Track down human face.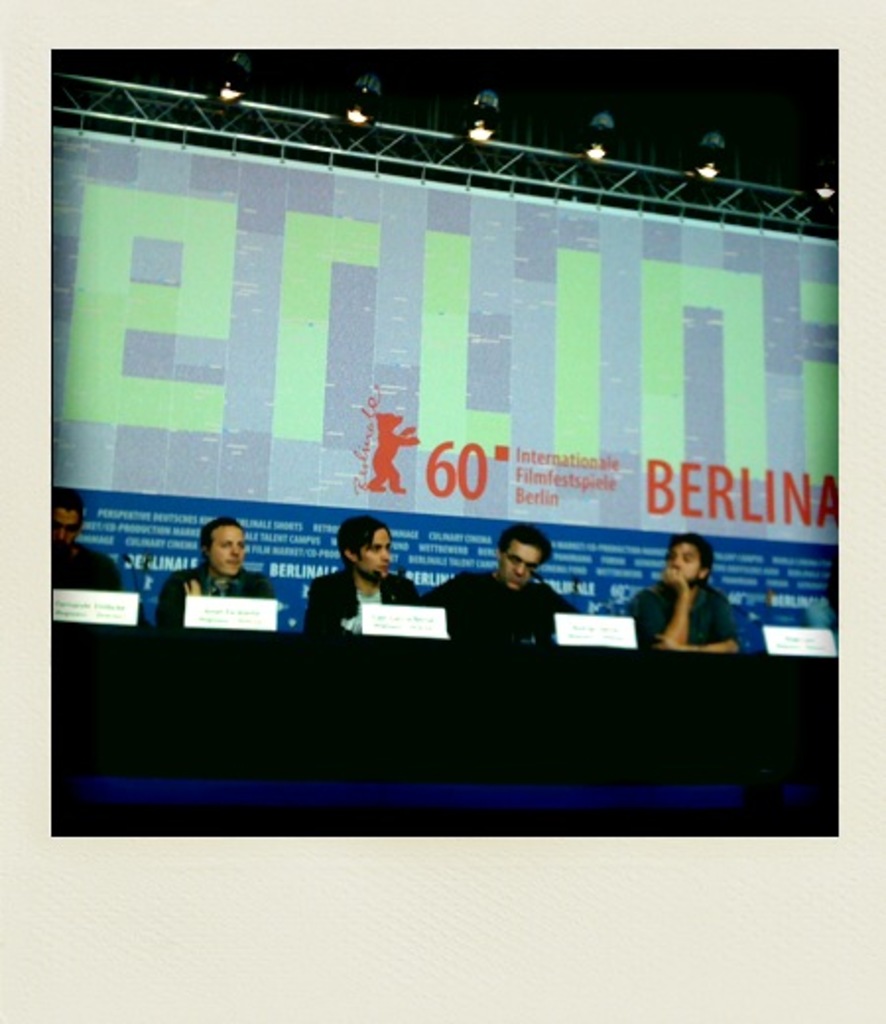
Tracked to bbox=[667, 544, 701, 575].
